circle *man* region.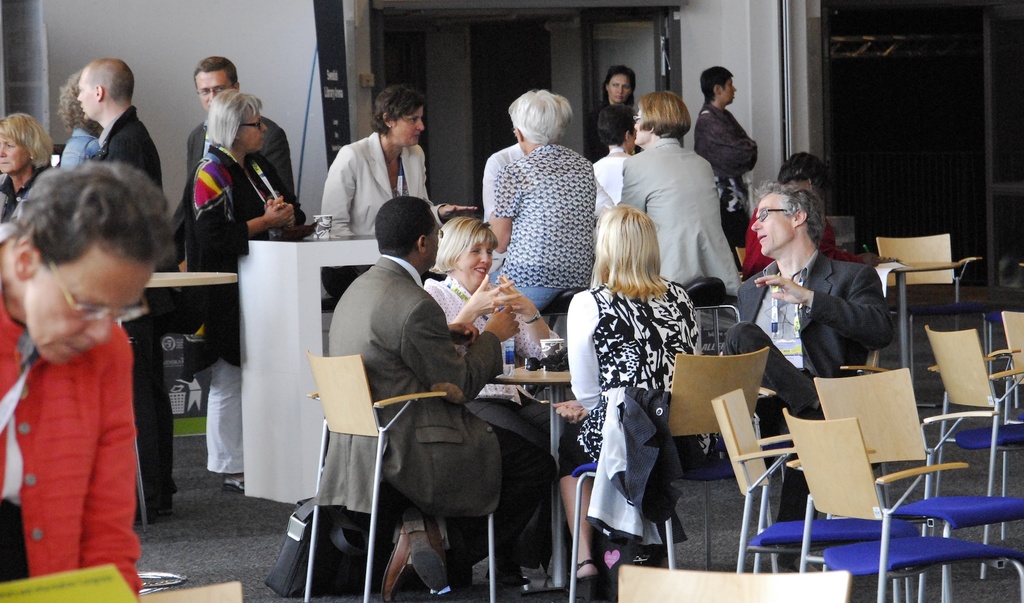
Region: bbox=(0, 159, 173, 602).
